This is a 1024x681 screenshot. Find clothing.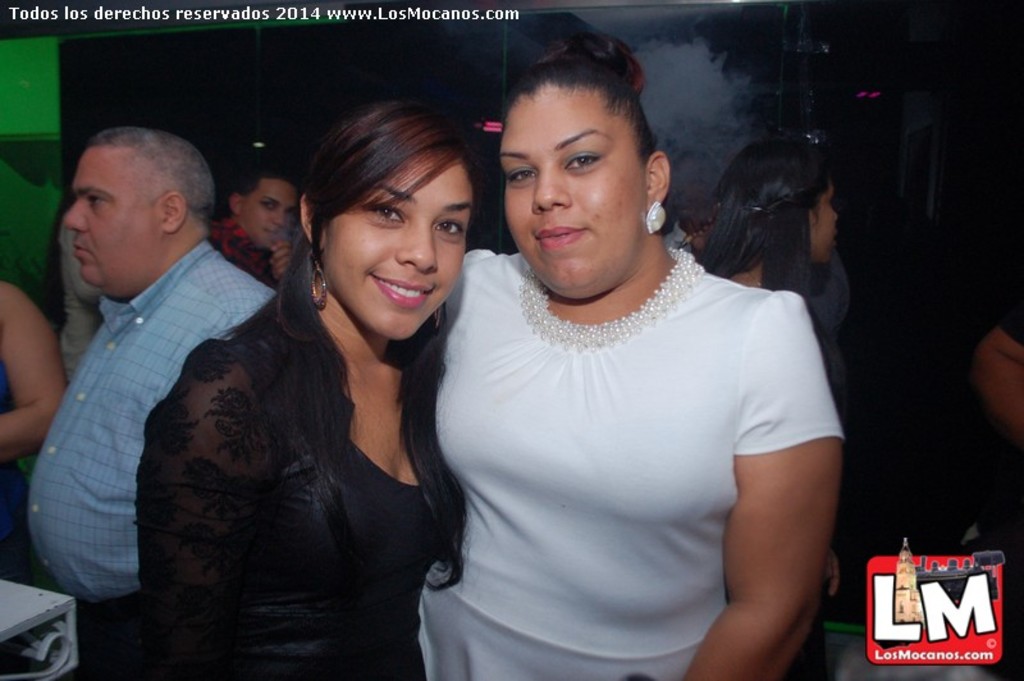
Bounding box: 662 219 691 251.
